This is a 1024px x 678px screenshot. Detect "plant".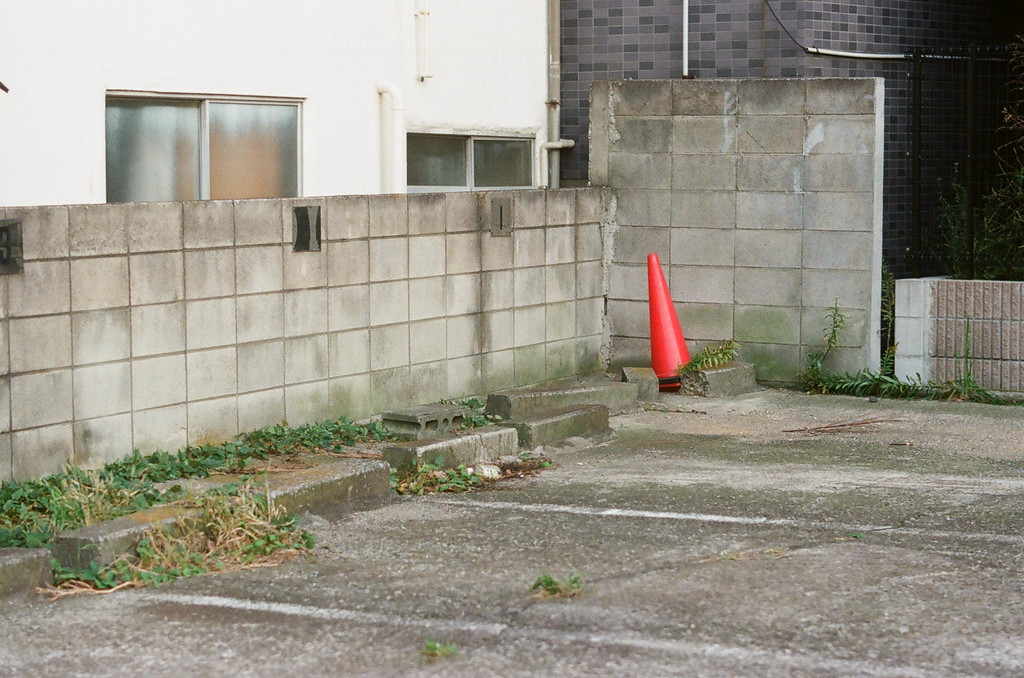
[787,291,836,391].
